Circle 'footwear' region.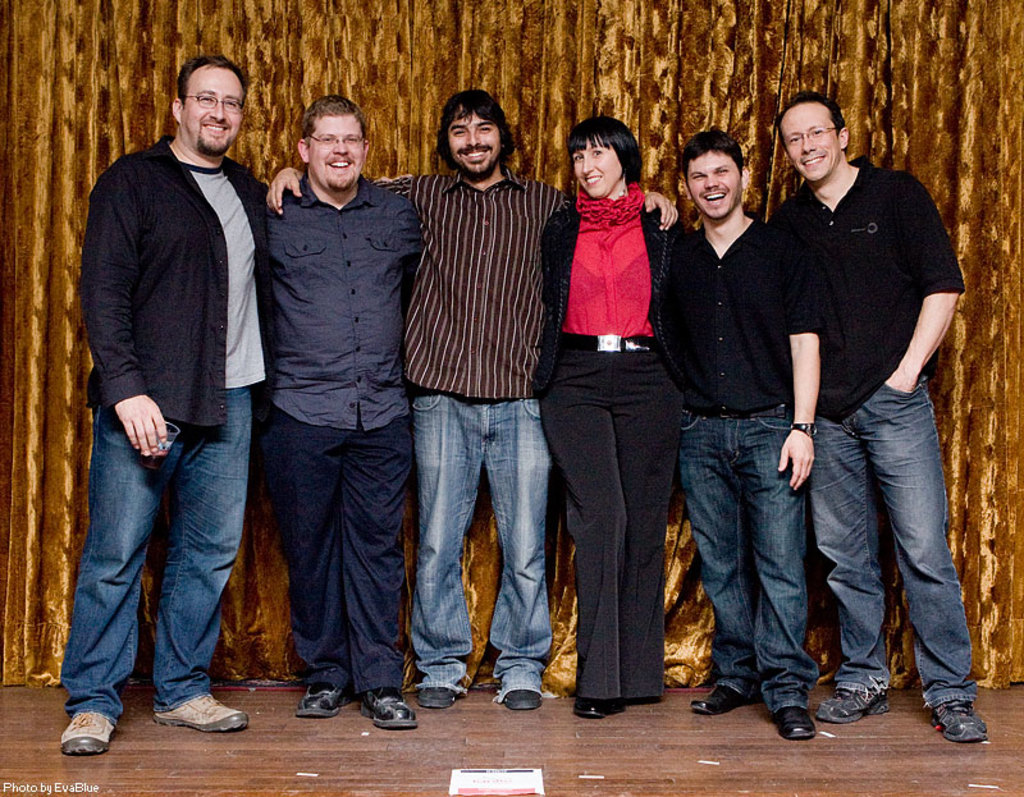
Region: (left=576, top=692, right=620, bottom=715).
